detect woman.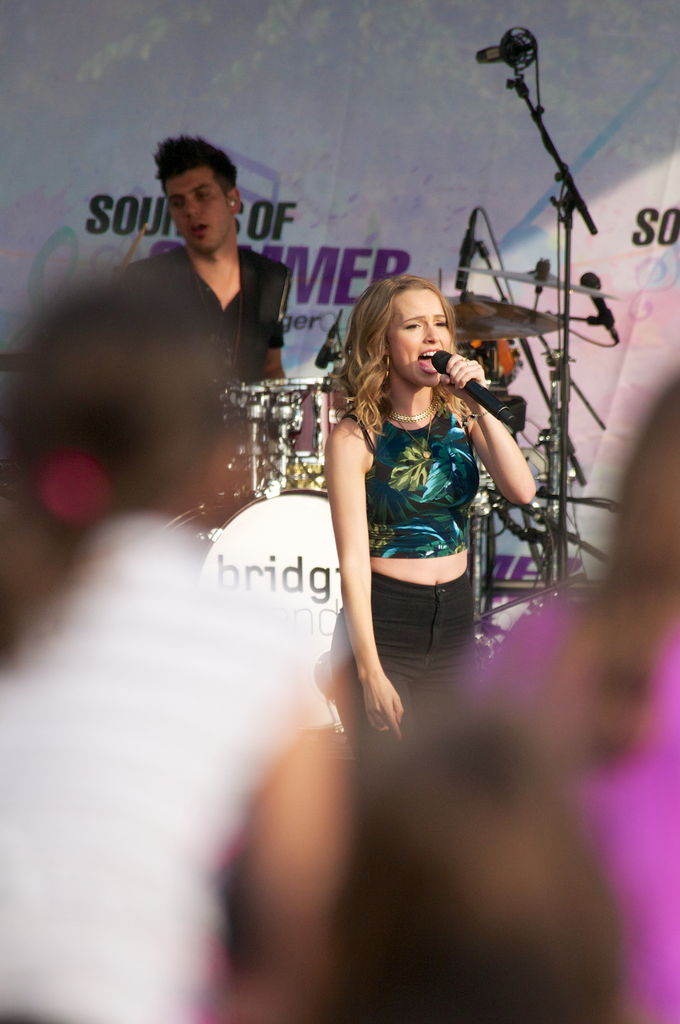
Detected at pyautogui.locateOnScreen(307, 244, 526, 742).
